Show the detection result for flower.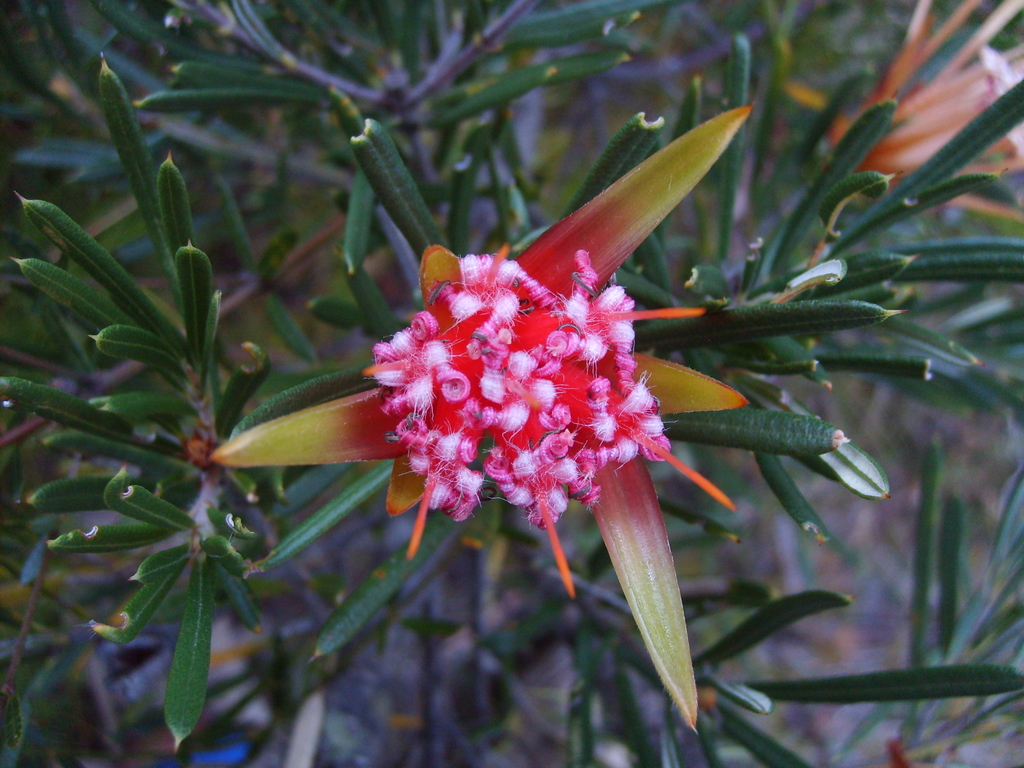
bbox=[353, 241, 647, 511].
